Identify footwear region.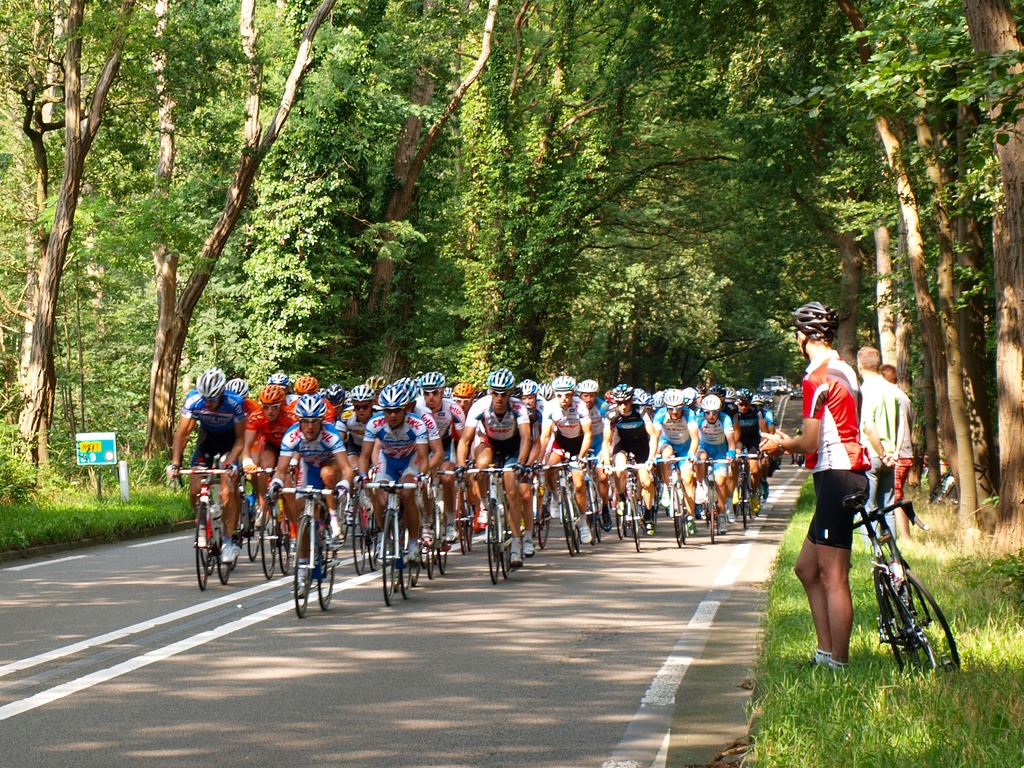
Region: pyautogui.locateOnScreen(218, 537, 235, 562).
